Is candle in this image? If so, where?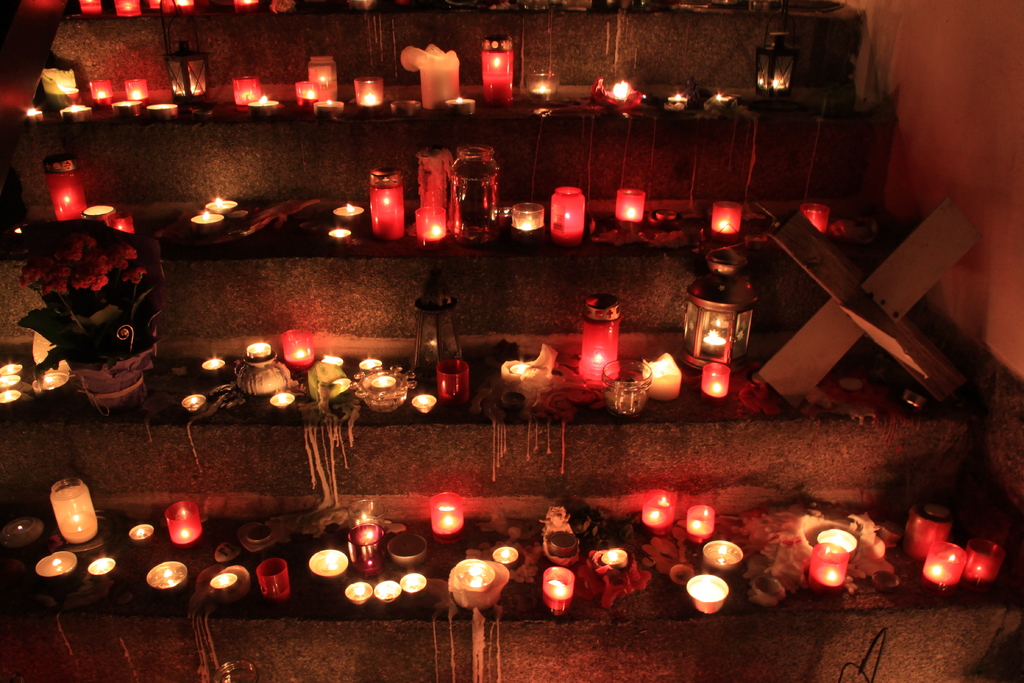
Yes, at {"left": 203, "top": 353, "right": 225, "bottom": 370}.
